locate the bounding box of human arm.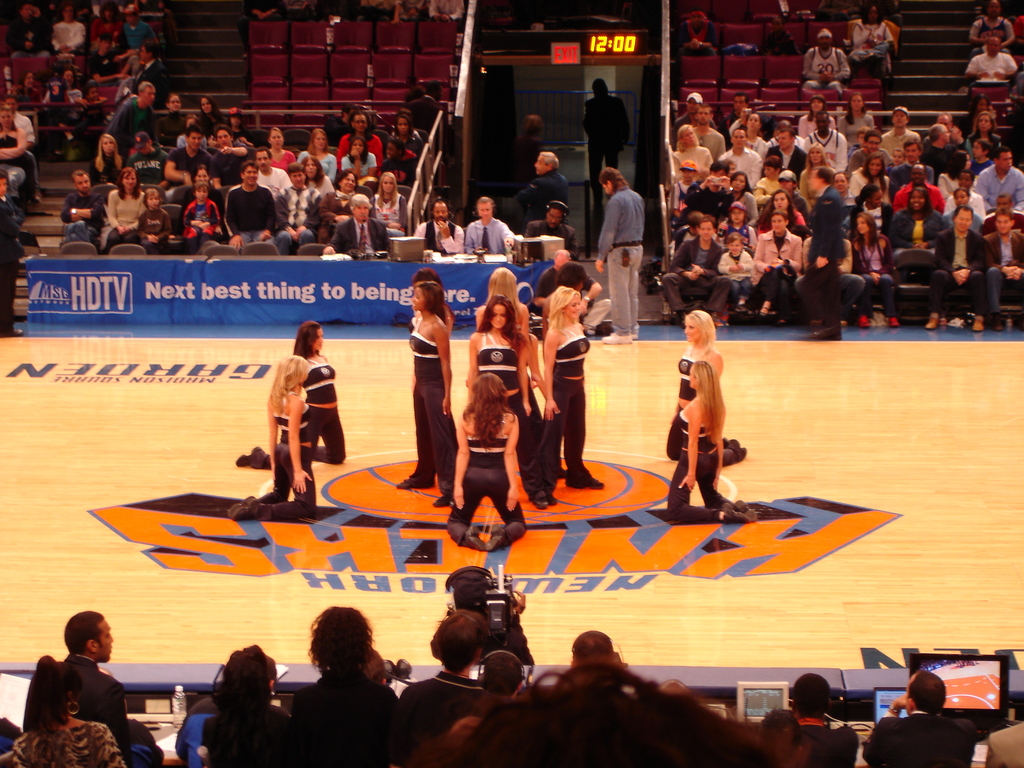
Bounding box: BBox(506, 583, 532, 659).
